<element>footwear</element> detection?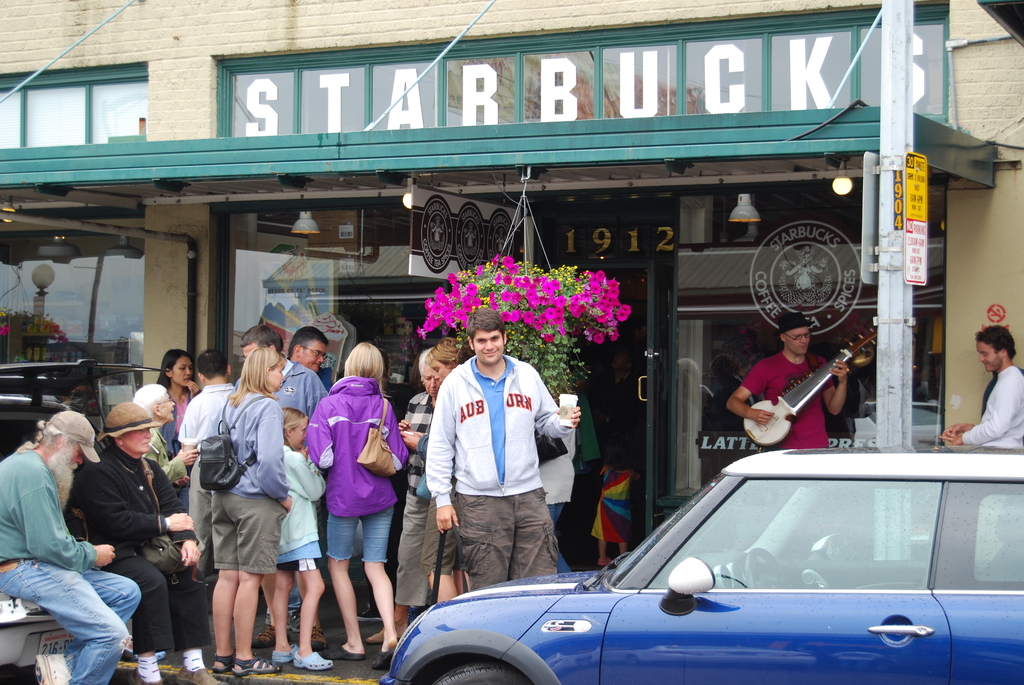
355:602:391:626
